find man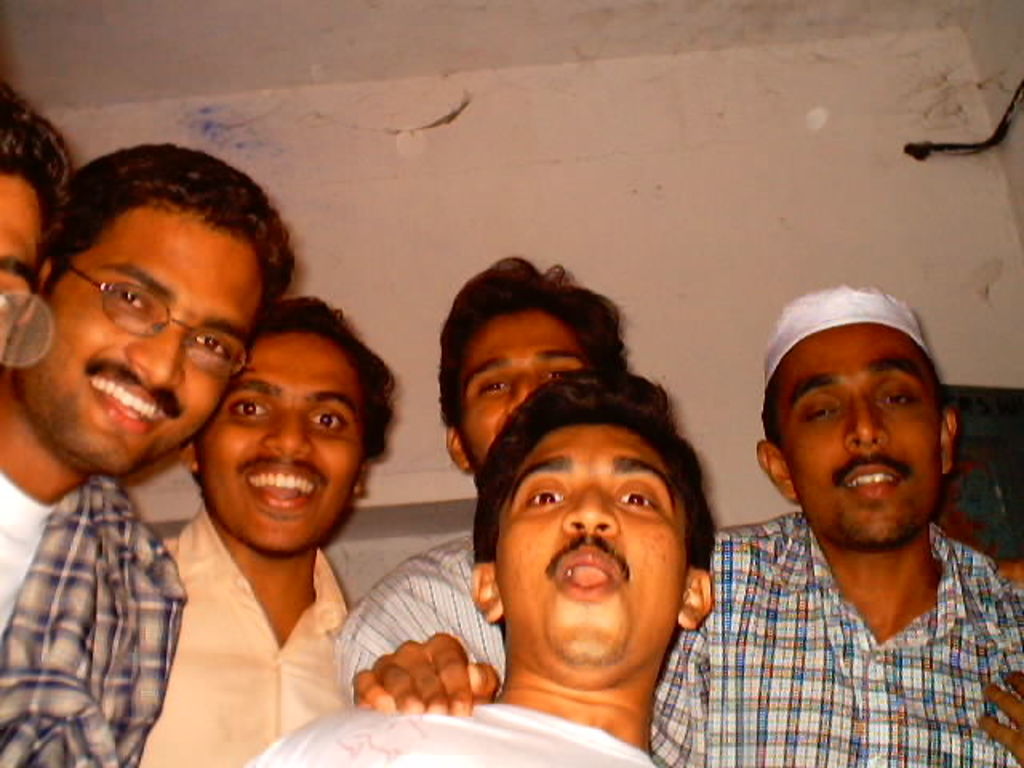
0,141,302,766
